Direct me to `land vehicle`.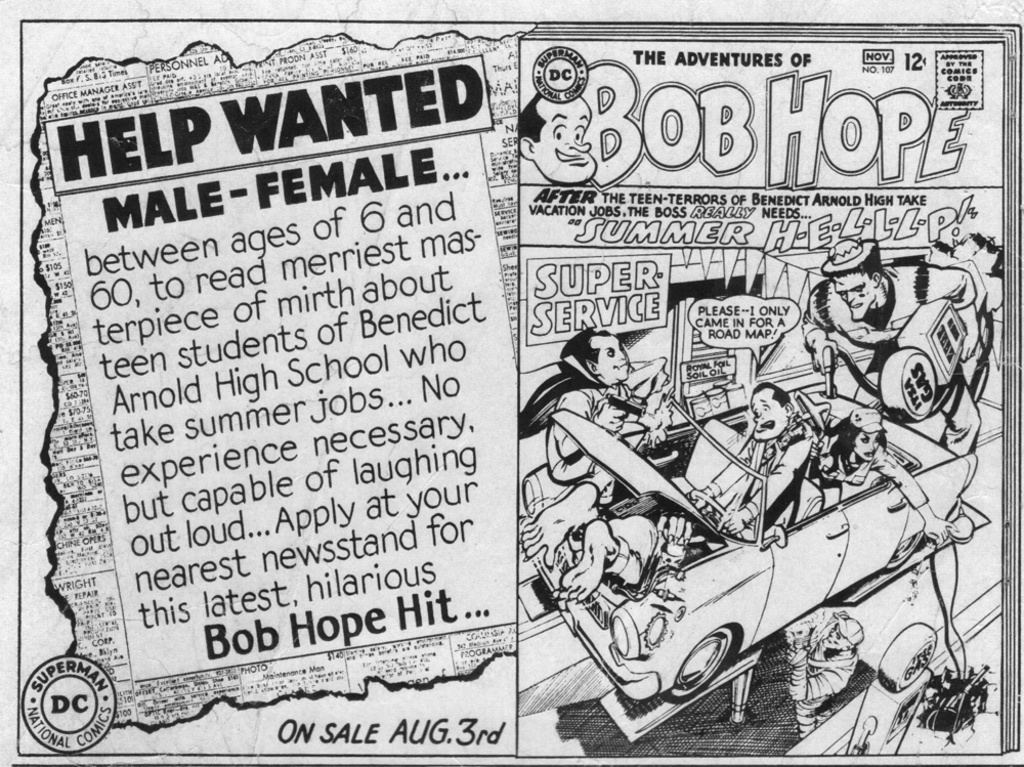
Direction: locate(521, 385, 970, 699).
